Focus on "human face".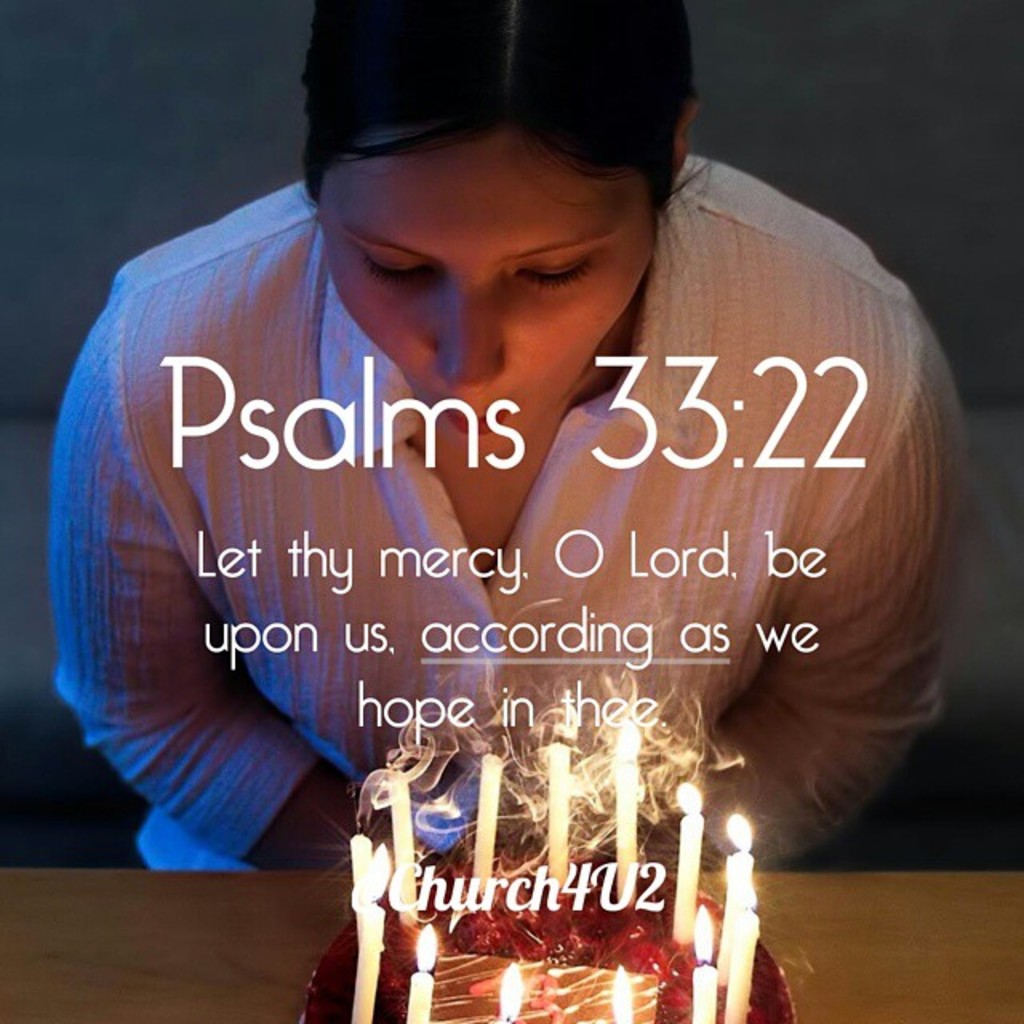
Focused at {"left": 317, "top": 131, "right": 651, "bottom": 435}.
